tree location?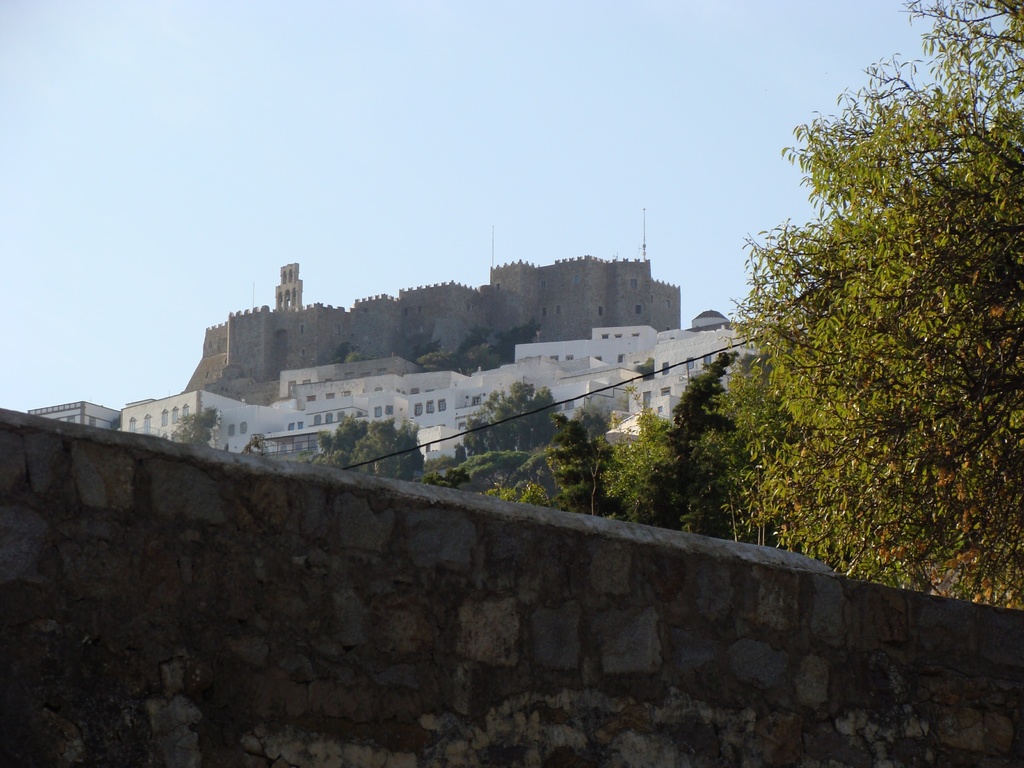
[696,0,1023,621]
